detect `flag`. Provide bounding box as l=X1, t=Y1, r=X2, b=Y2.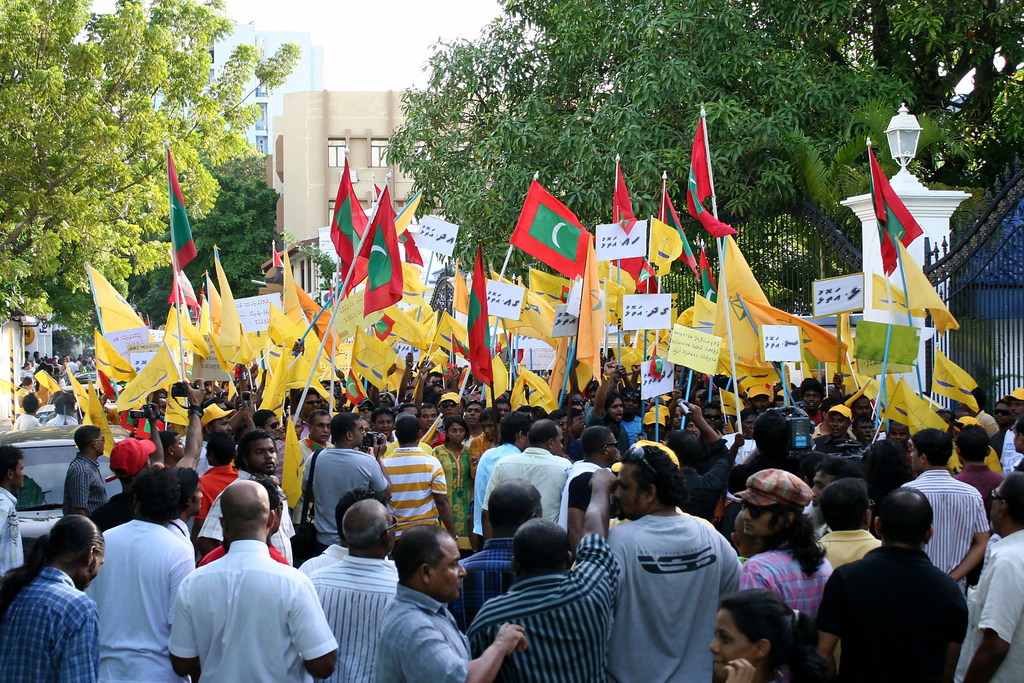
l=95, t=331, r=142, b=384.
